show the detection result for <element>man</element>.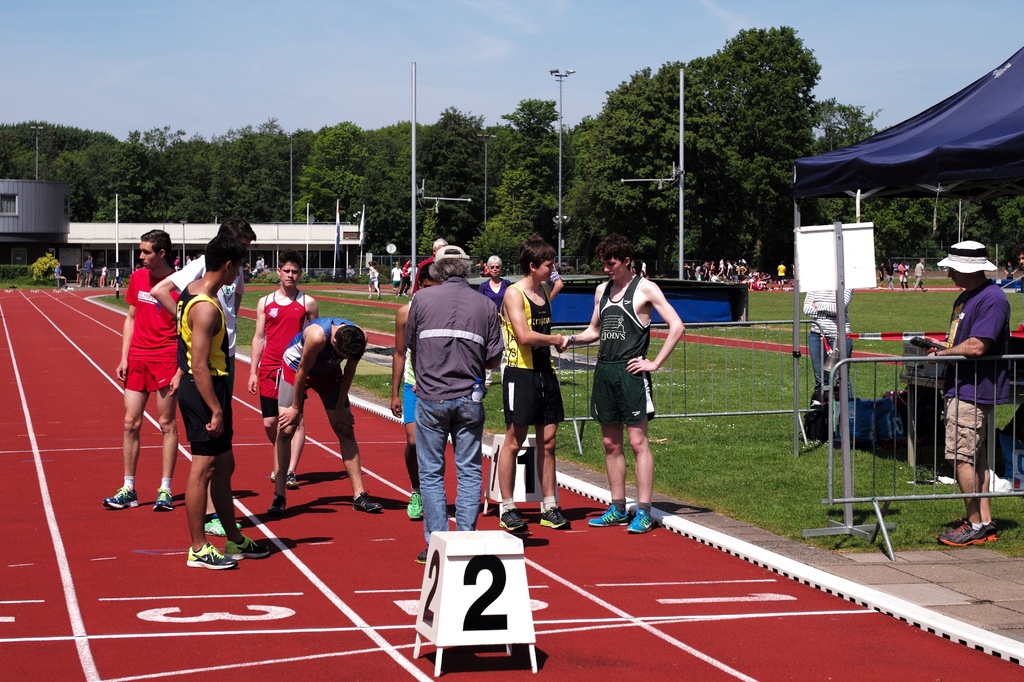
bbox(181, 235, 273, 574).
